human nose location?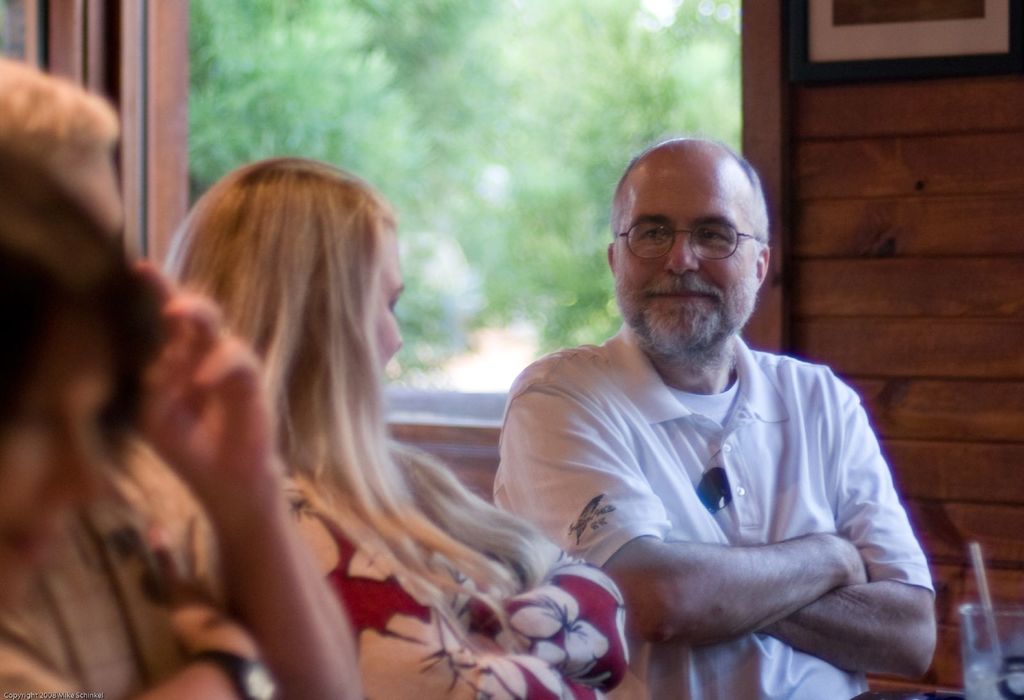
(662,232,698,275)
